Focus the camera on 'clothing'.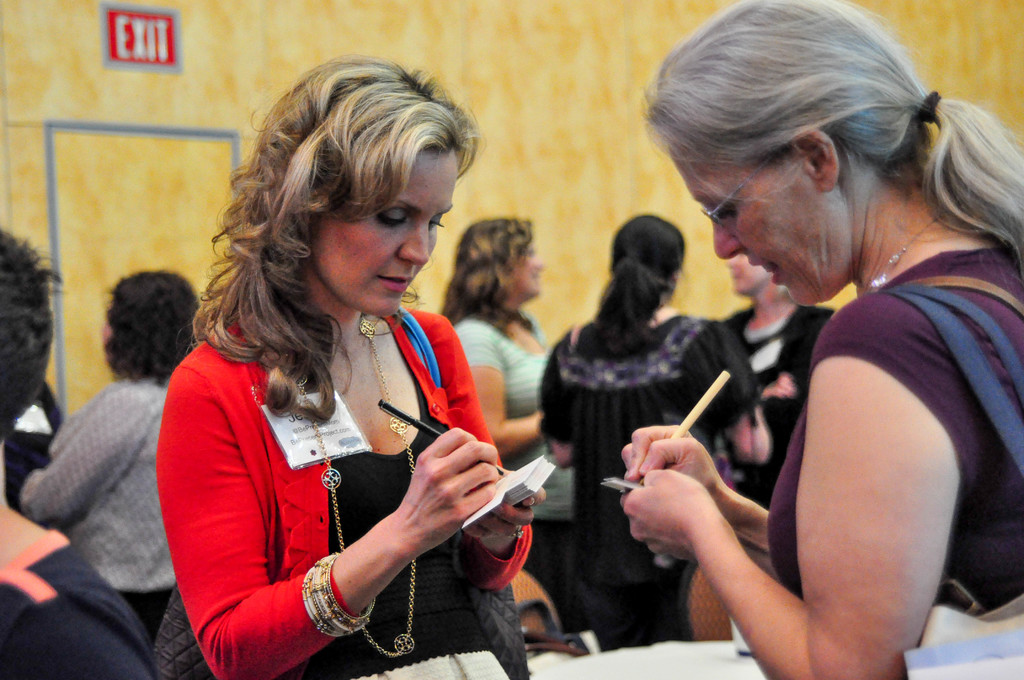
Focus region: 0/505/167/679.
